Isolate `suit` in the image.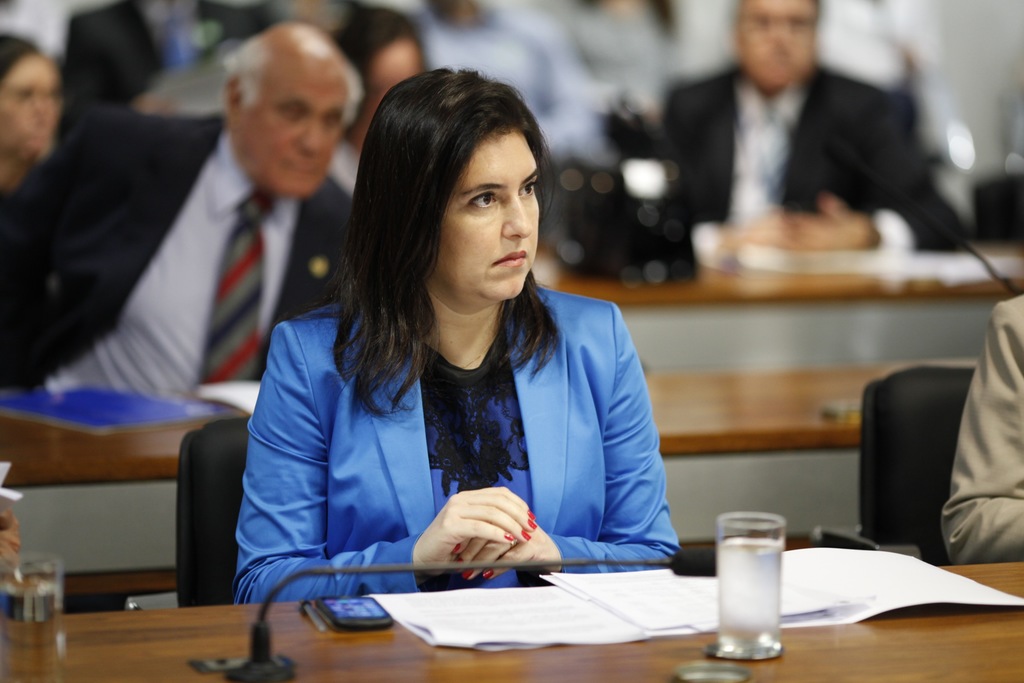
Isolated region: bbox=(29, 65, 357, 471).
